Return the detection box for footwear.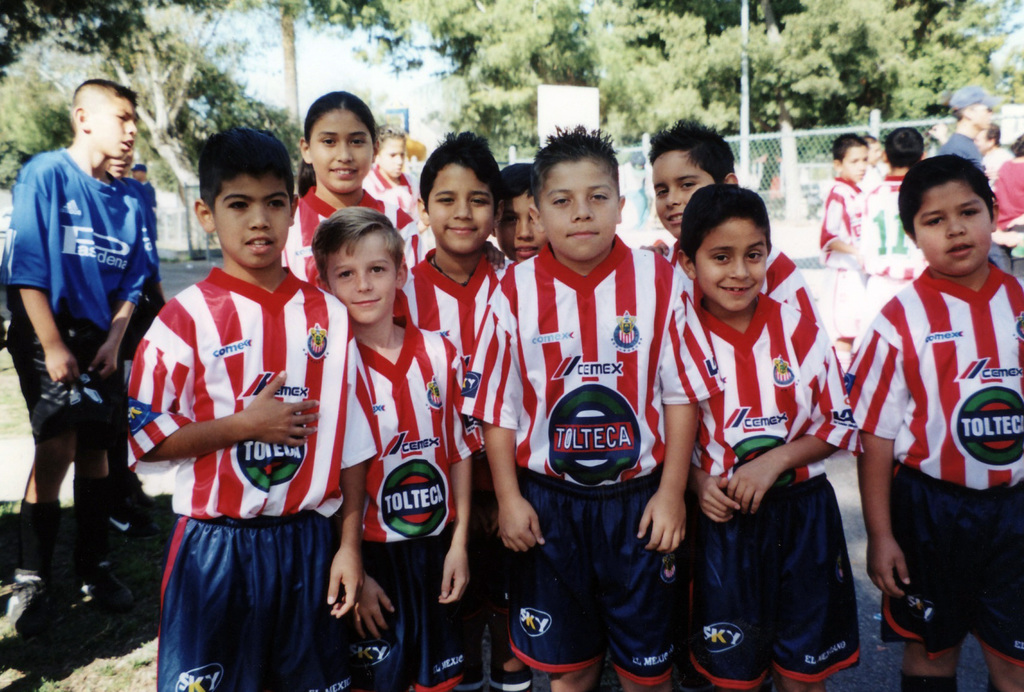
bbox=(69, 565, 138, 652).
